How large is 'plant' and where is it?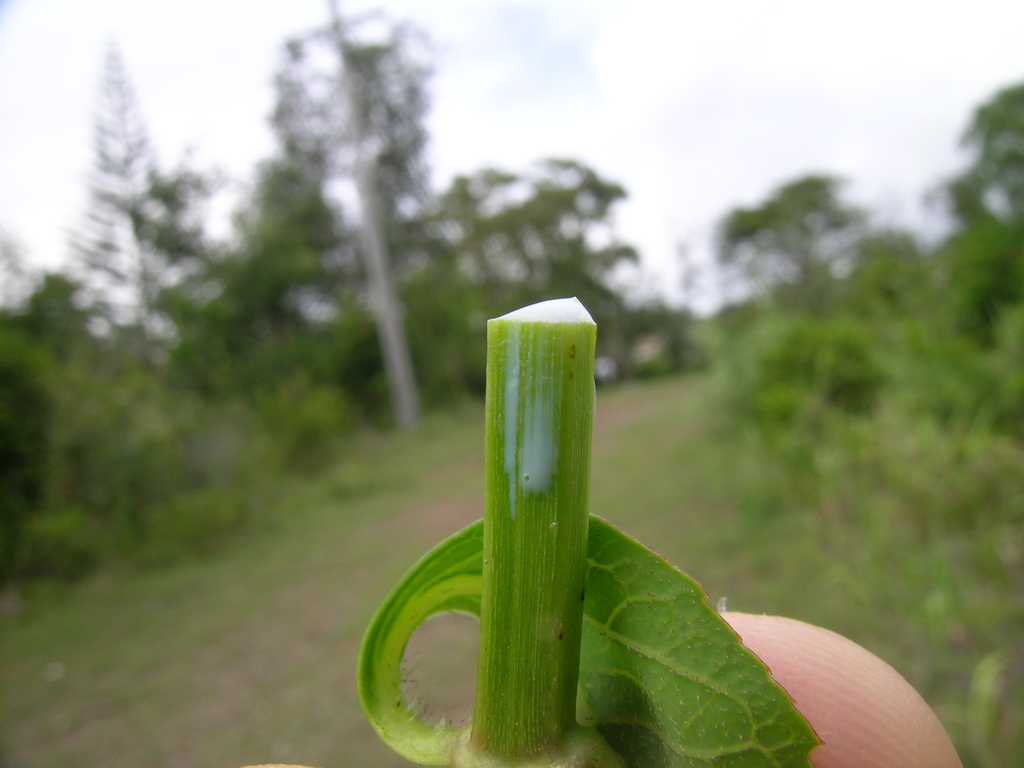
Bounding box: select_region(0, 238, 308, 641).
